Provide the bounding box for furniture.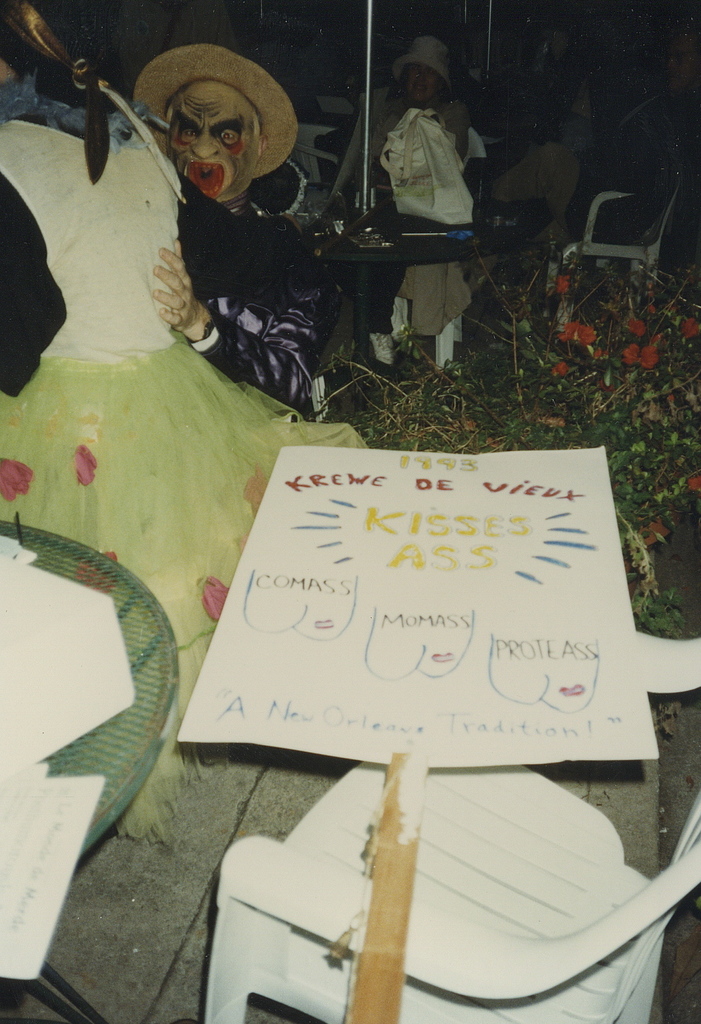
545, 170, 685, 339.
